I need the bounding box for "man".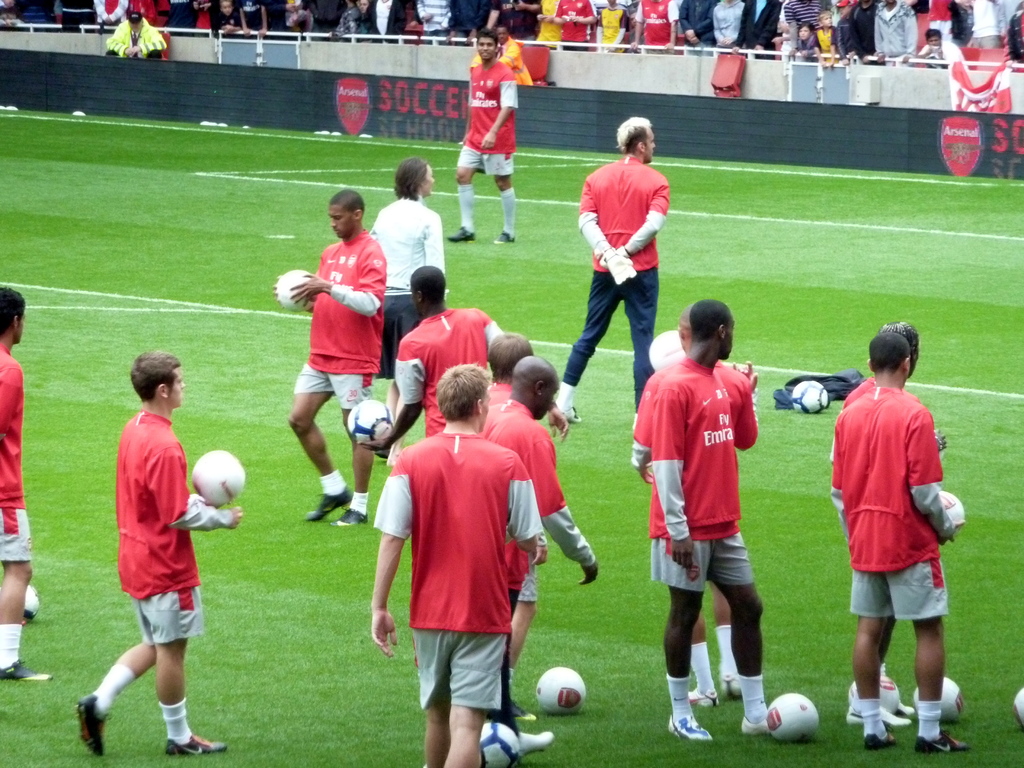
Here it is: 0 284 51 680.
